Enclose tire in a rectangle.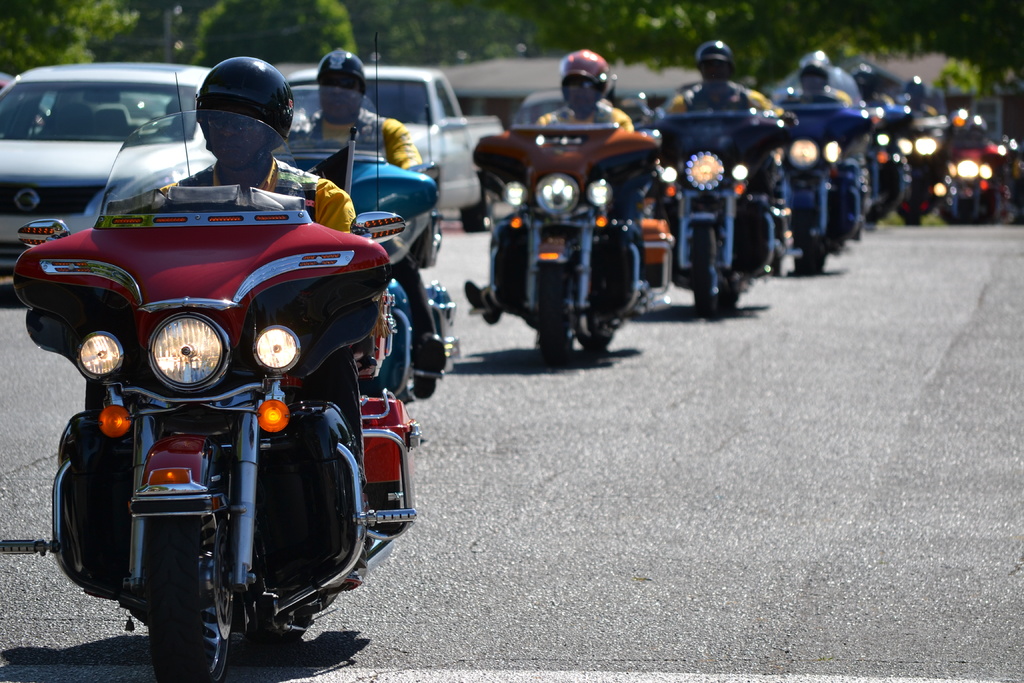
box=[146, 512, 244, 682].
